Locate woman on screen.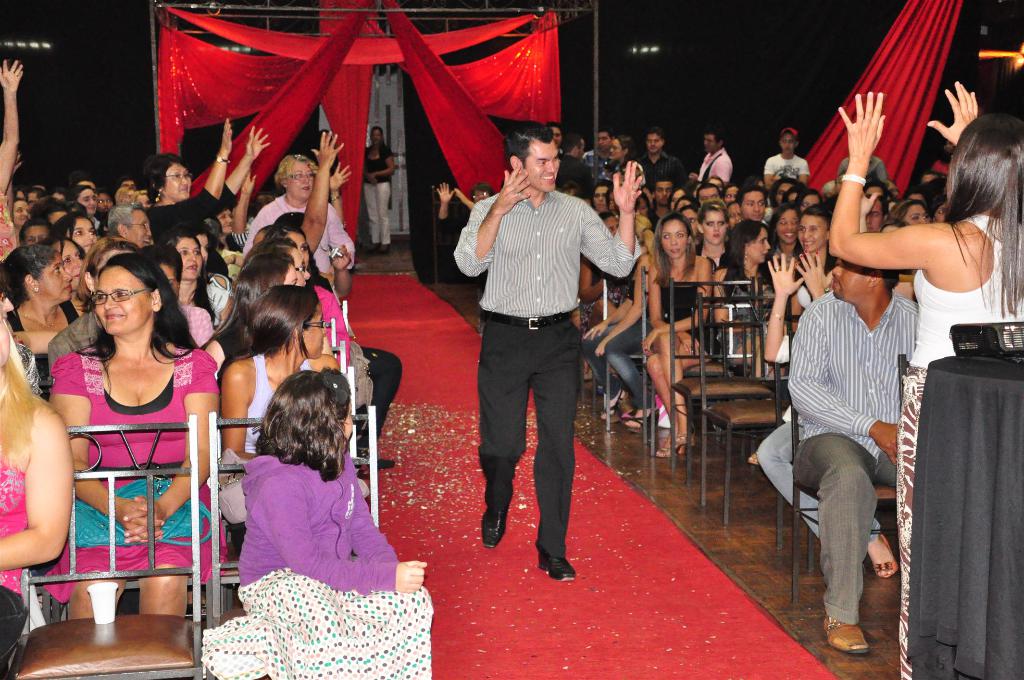
On screen at {"x1": 360, "y1": 124, "x2": 399, "y2": 255}.
